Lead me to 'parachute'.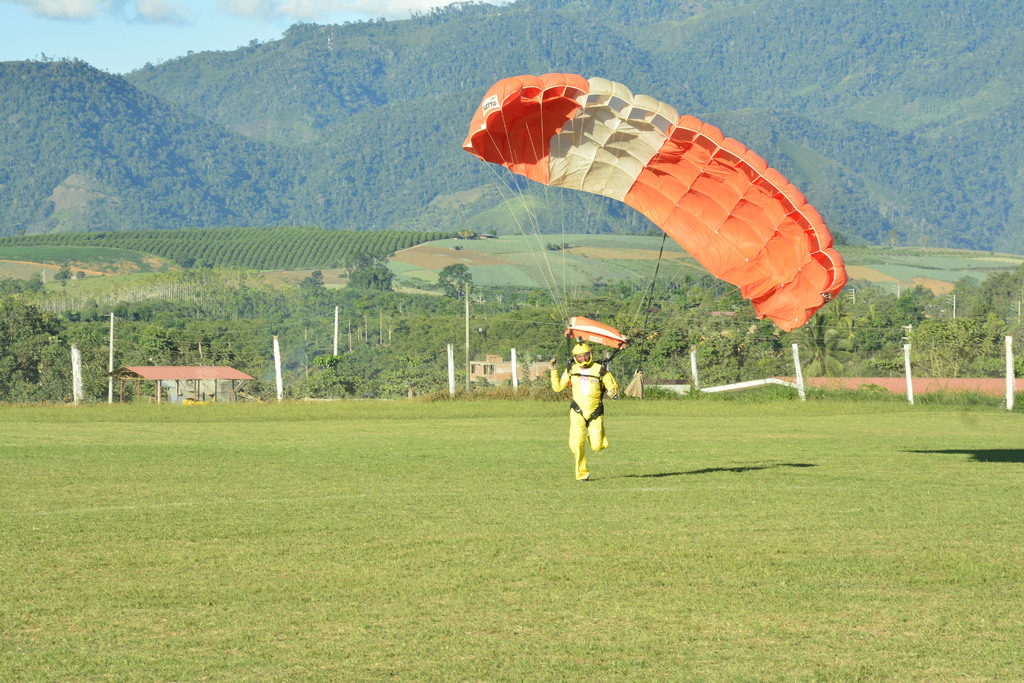
Lead to l=458, t=71, r=852, b=352.
